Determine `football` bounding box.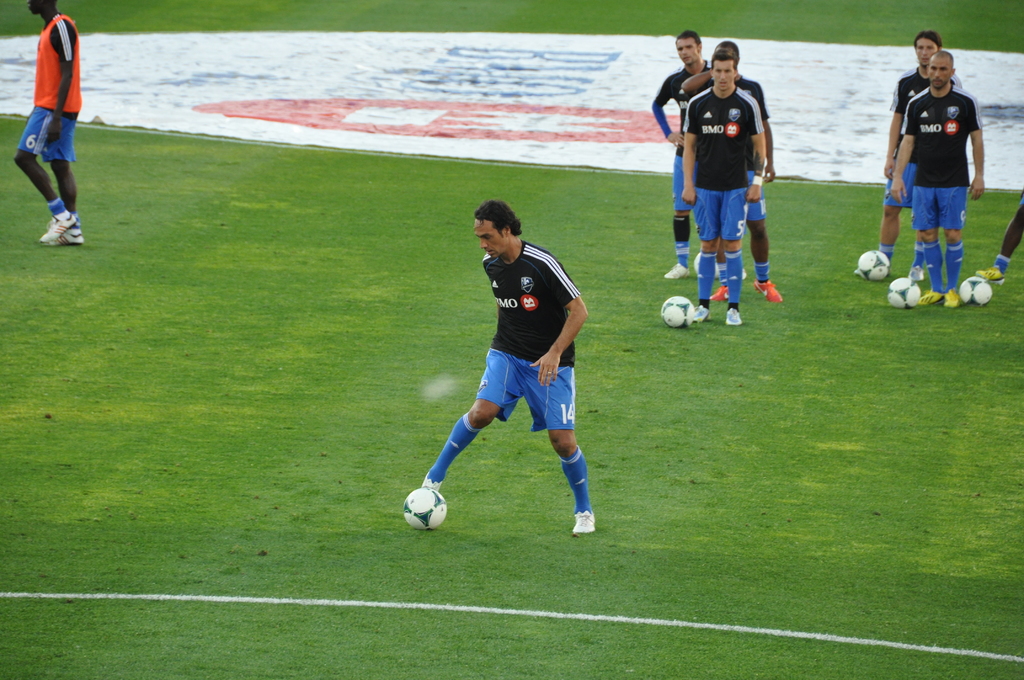
Determined: (x1=858, y1=245, x2=890, y2=282).
